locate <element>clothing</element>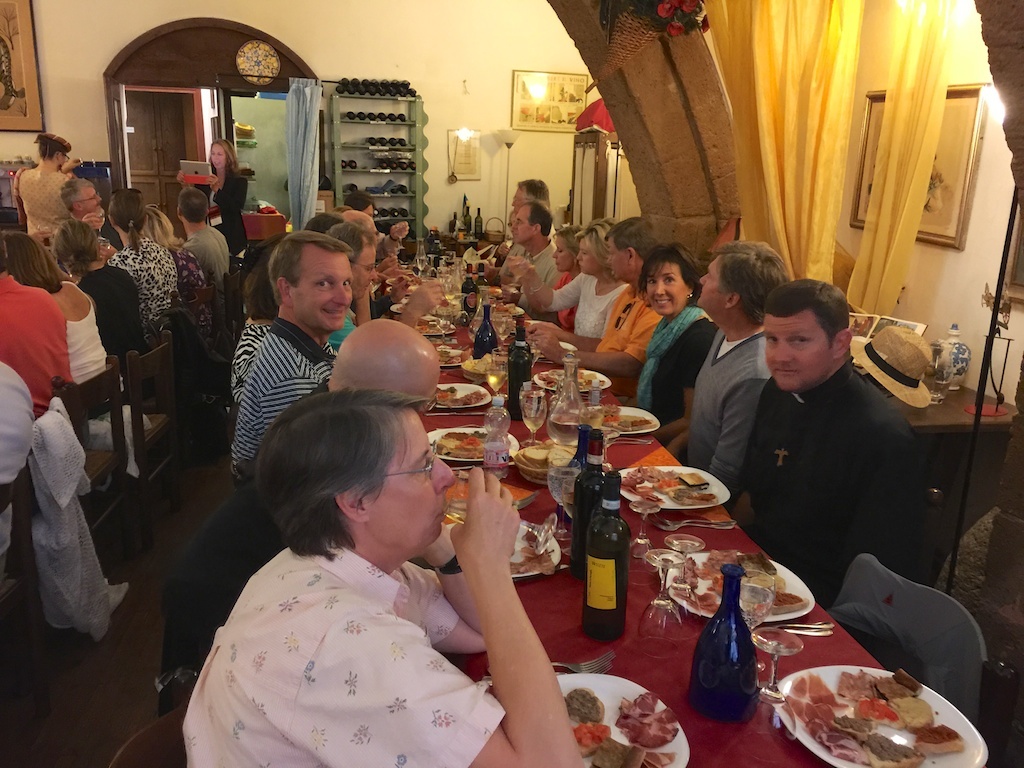
<bbox>176, 219, 245, 299</bbox>
